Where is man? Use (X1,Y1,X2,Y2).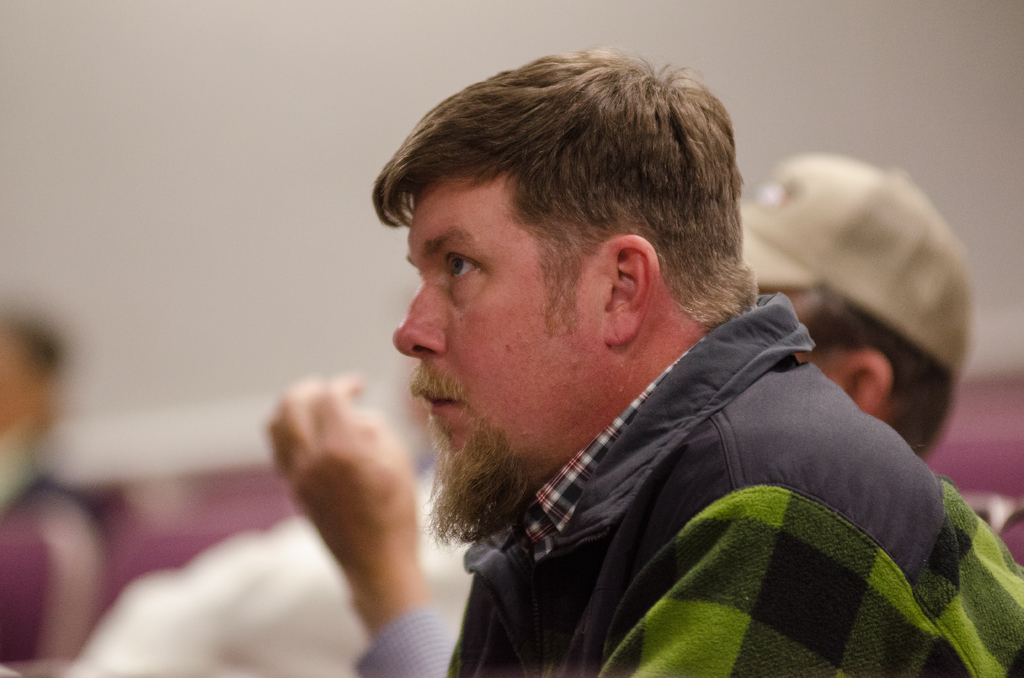
(348,50,1023,677).
